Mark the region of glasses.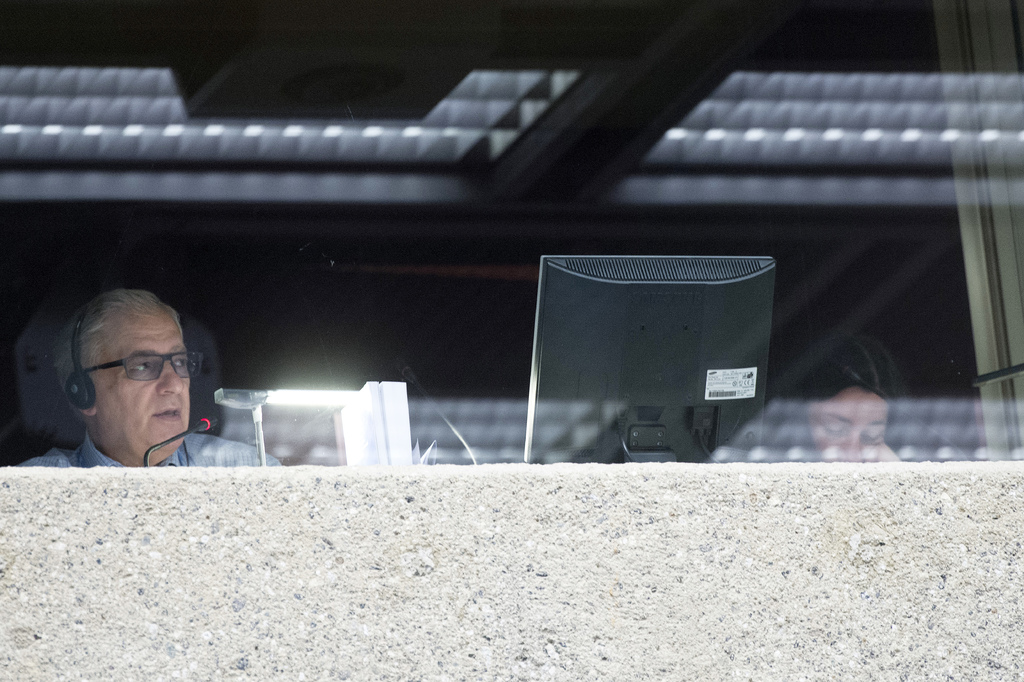
Region: <region>84, 351, 200, 383</region>.
